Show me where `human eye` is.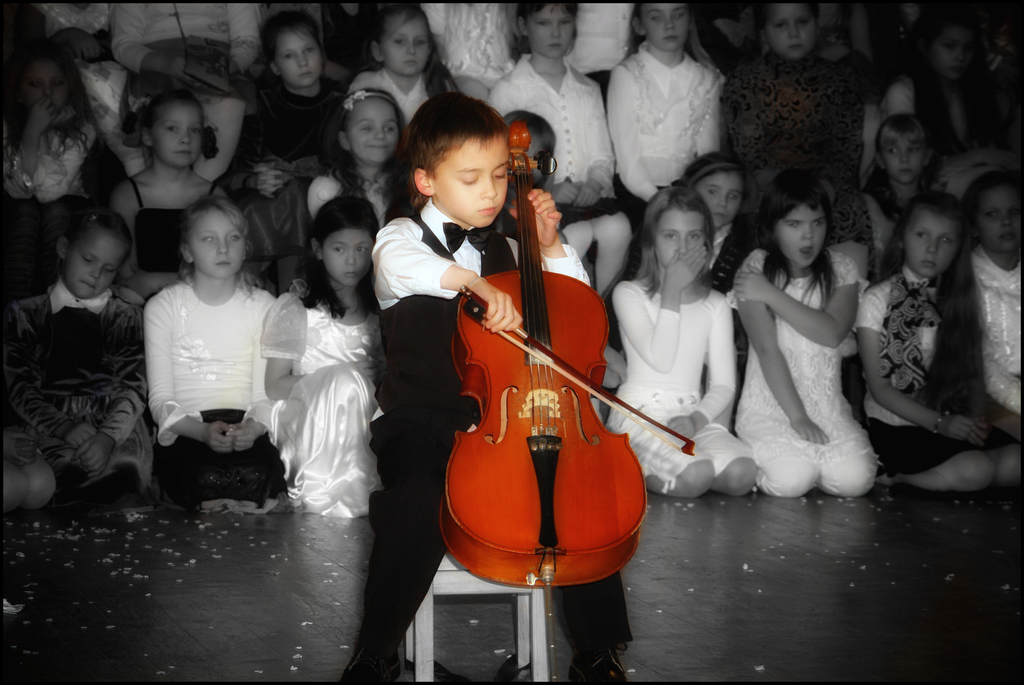
`human eye` is at {"left": 392, "top": 37, "right": 403, "bottom": 47}.
